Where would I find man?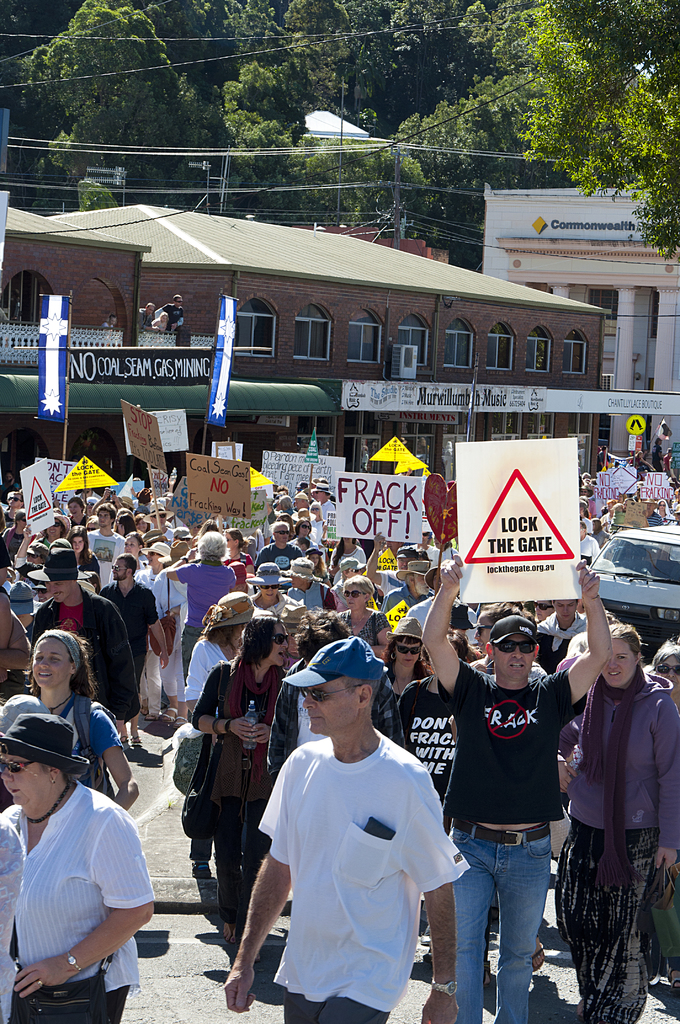
At [310,481,334,522].
